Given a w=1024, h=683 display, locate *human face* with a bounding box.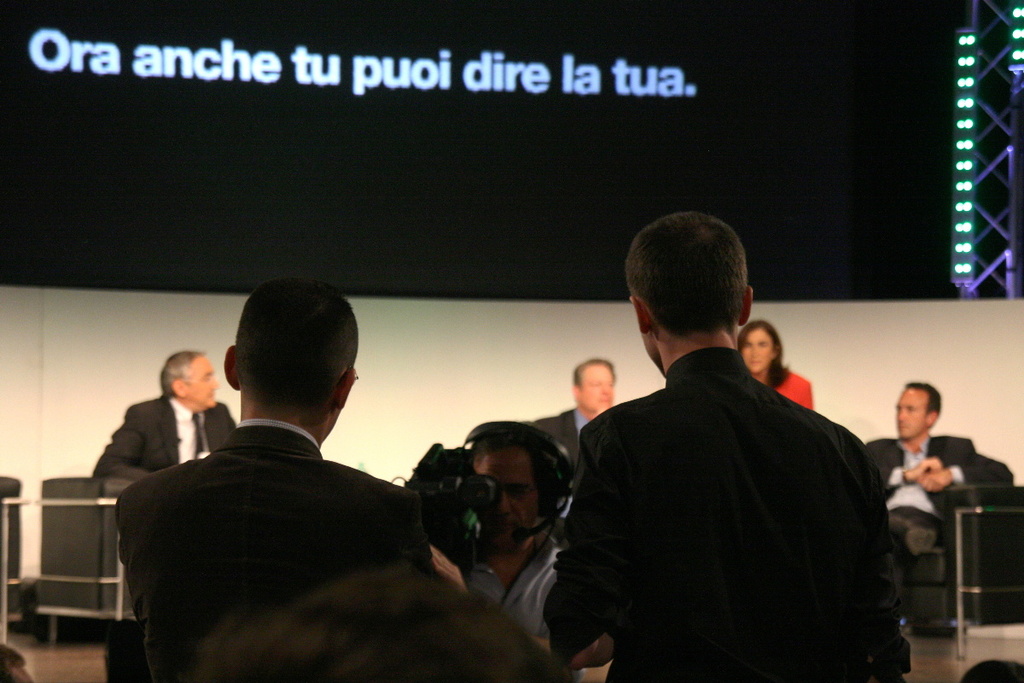
Located: locate(476, 444, 544, 538).
